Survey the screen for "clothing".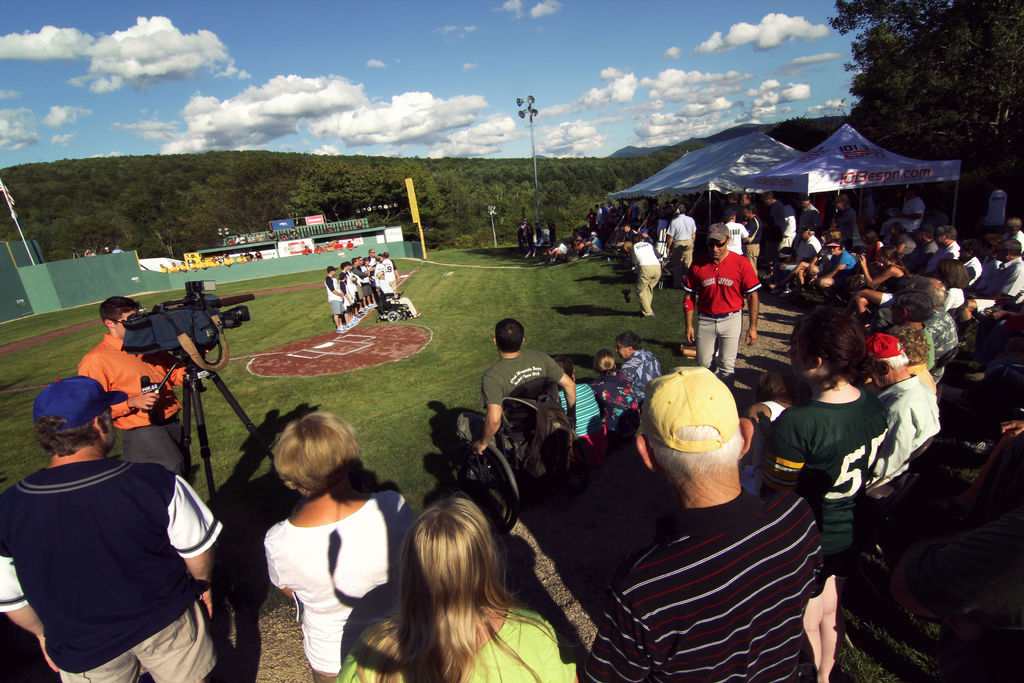
Survey found: [left=620, top=348, right=665, bottom=404].
